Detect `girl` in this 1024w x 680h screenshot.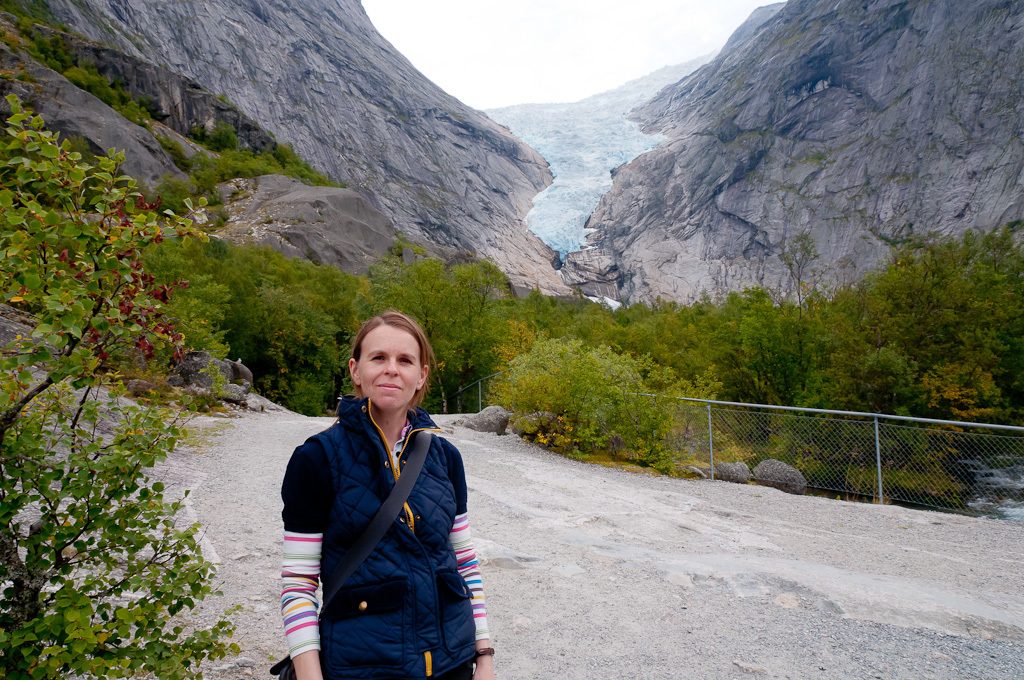
Detection: x1=274, y1=305, x2=498, y2=679.
